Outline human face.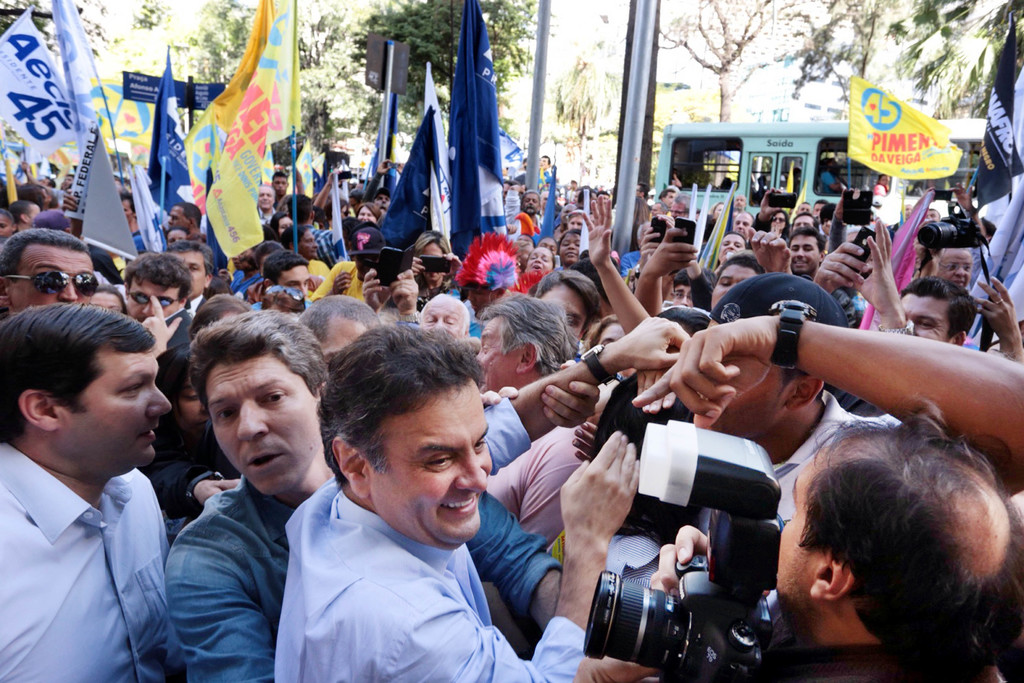
Outline: l=593, t=319, r=623, b=351.
